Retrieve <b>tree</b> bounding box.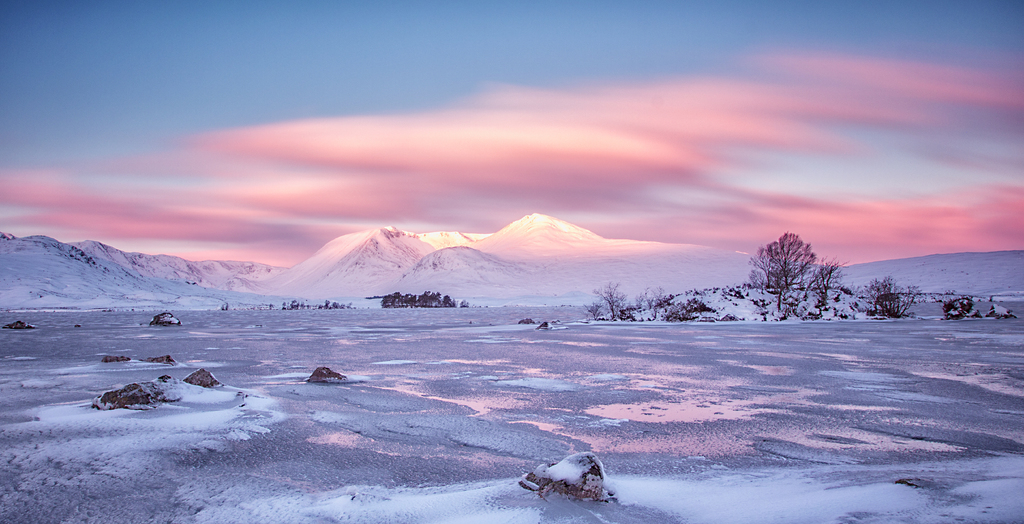
Bounding box: <box>865,278,923,308</box>.
